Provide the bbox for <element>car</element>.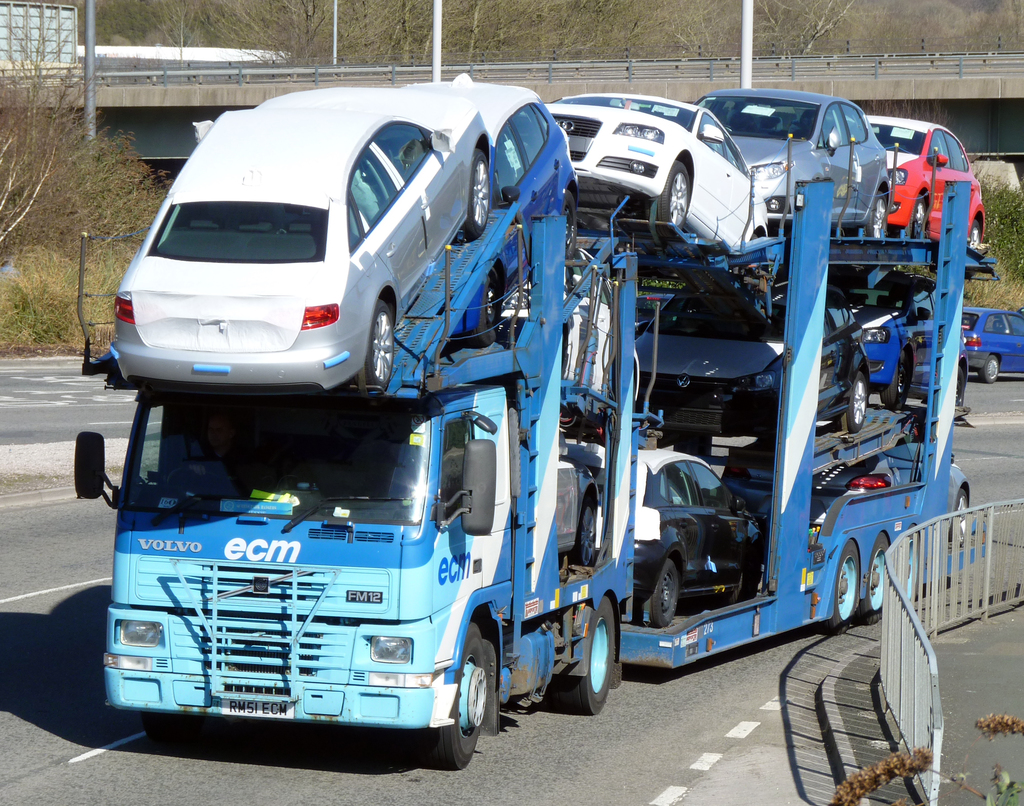
bbox=(627, 451, 766, 624).
